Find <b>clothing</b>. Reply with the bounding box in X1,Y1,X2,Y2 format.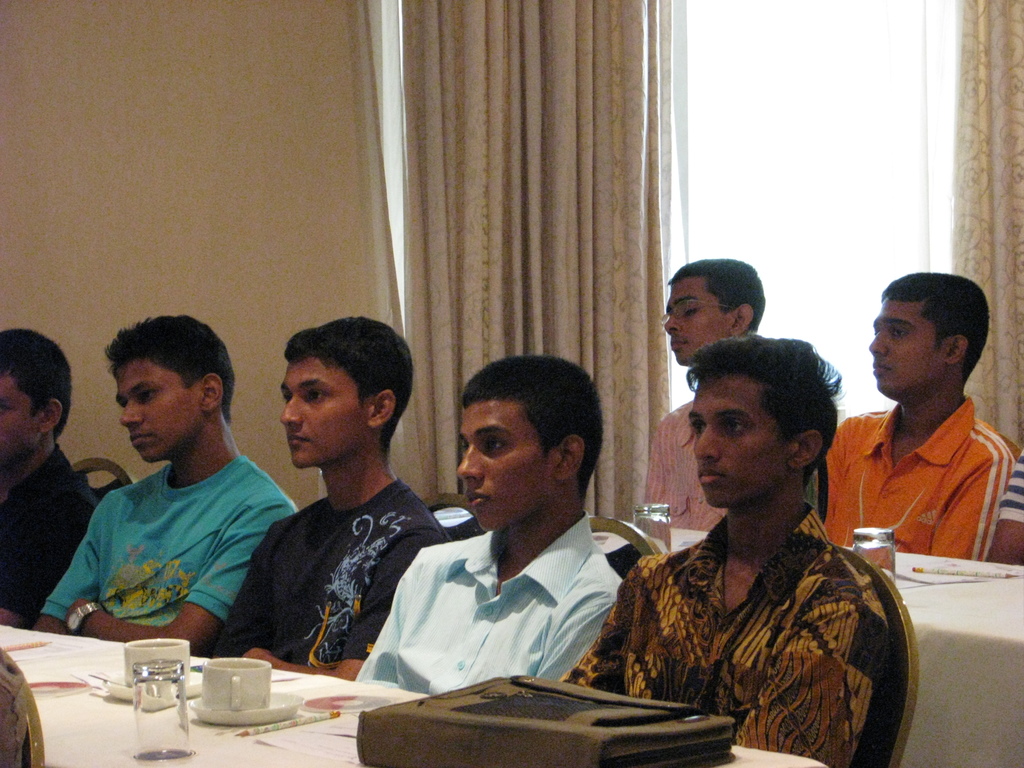
351,514,625,696.
